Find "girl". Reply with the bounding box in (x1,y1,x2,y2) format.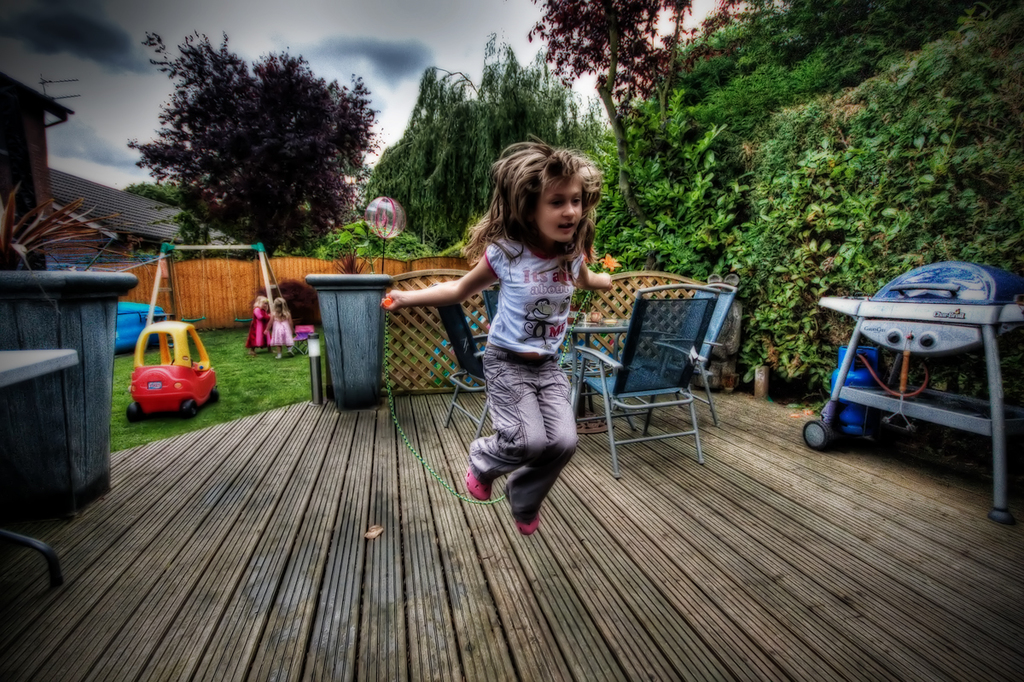
(247,293,271,351).
